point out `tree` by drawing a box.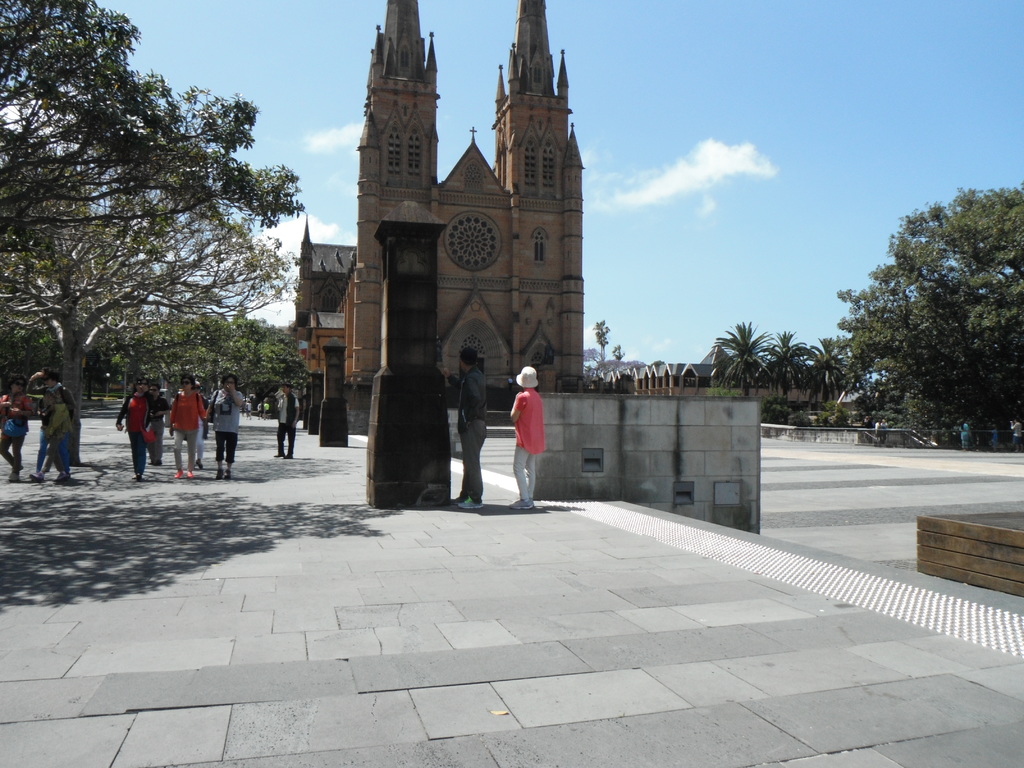
Rect(766, 324, 814, 420).
